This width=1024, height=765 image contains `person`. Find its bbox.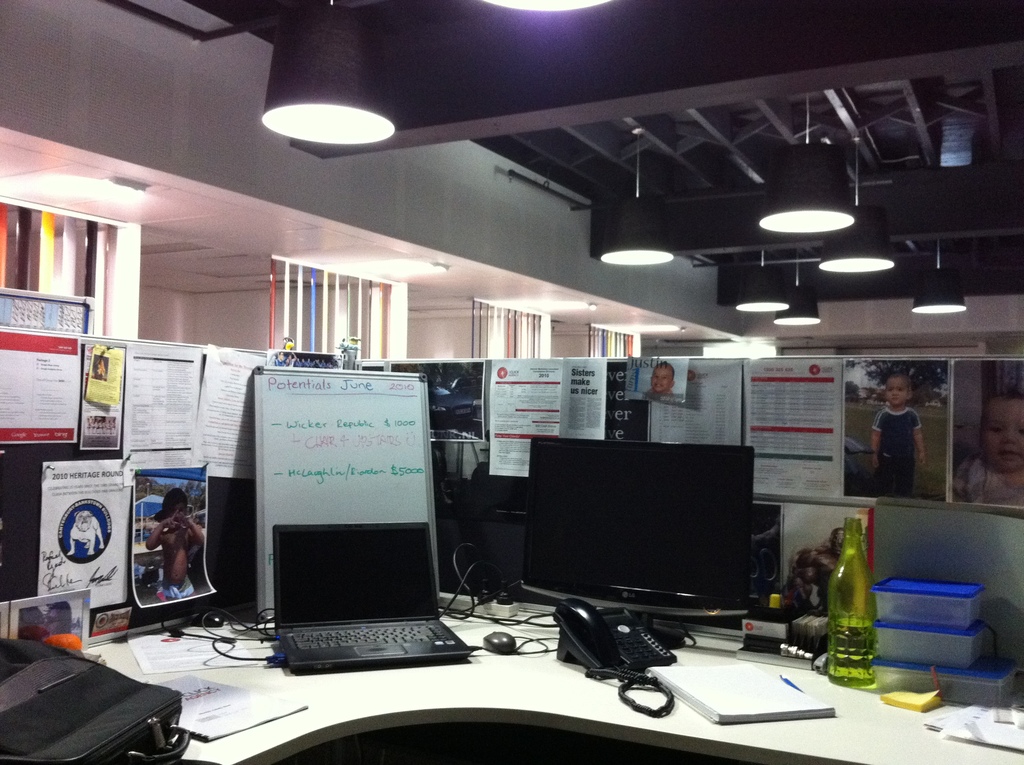
box(95, 355, 105, 379).
